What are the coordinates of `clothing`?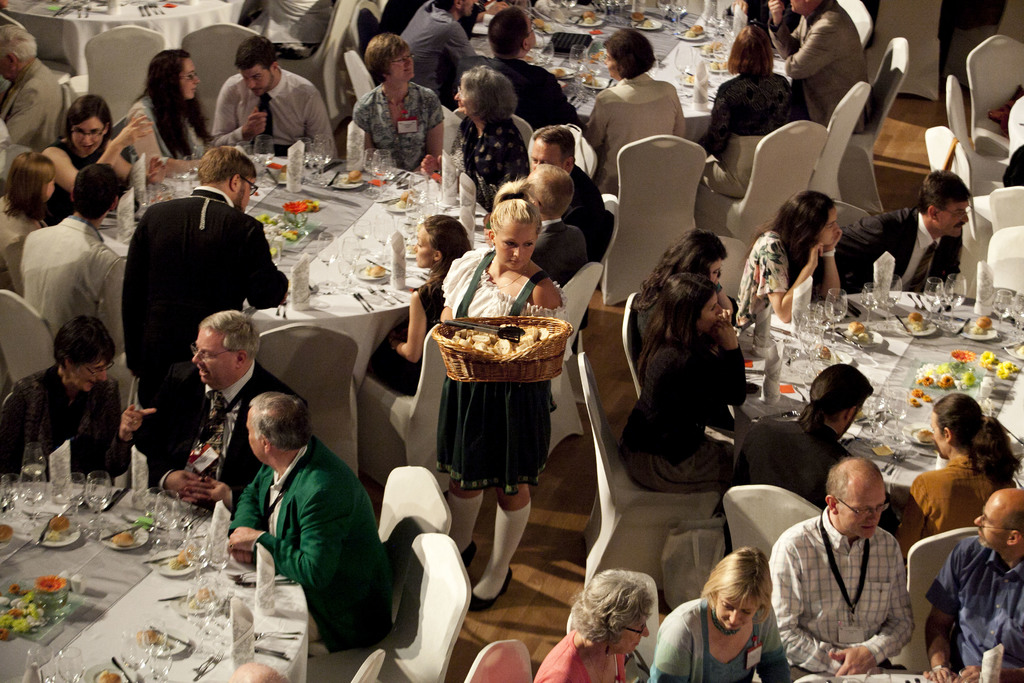
(889, 456, 1006, 531).
